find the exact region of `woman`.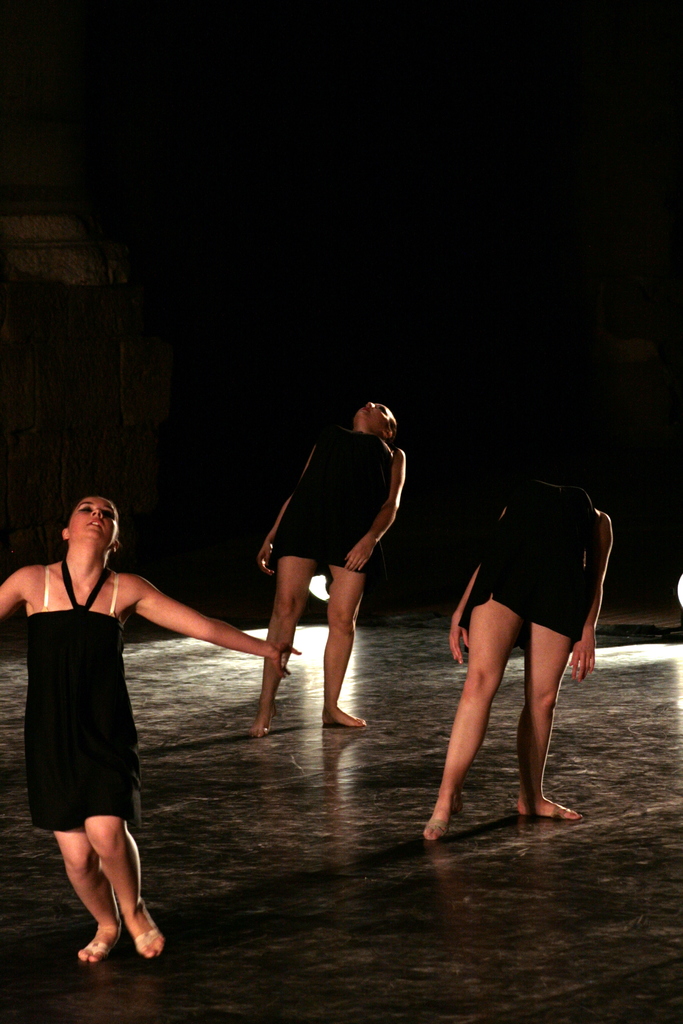
Exact region: crop(17, 501, 240, 950).
